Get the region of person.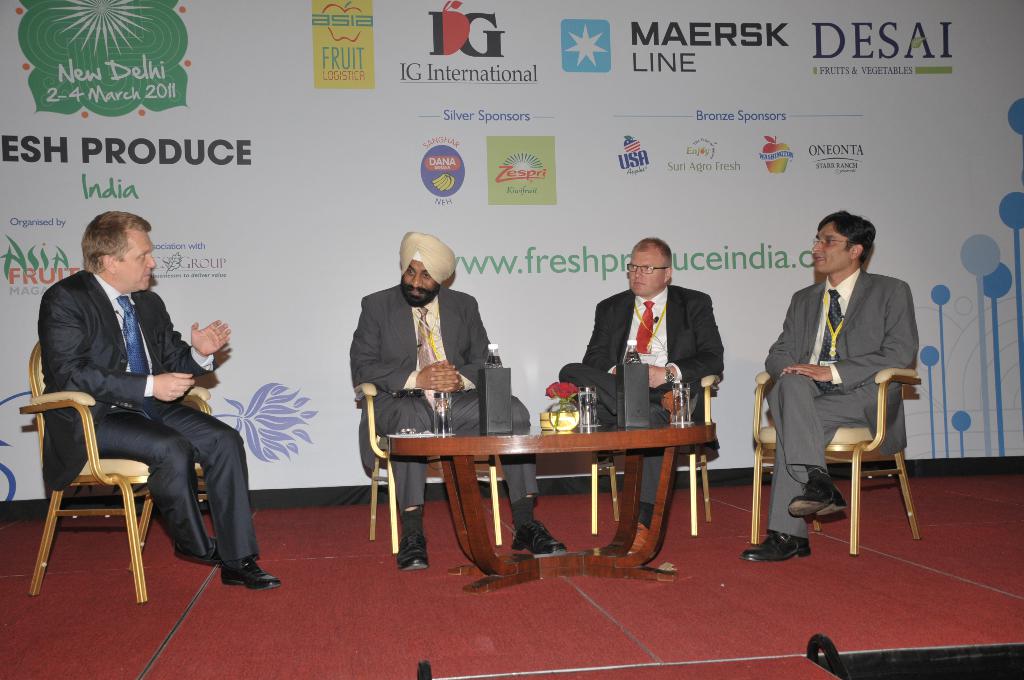
351,262,566,577.
